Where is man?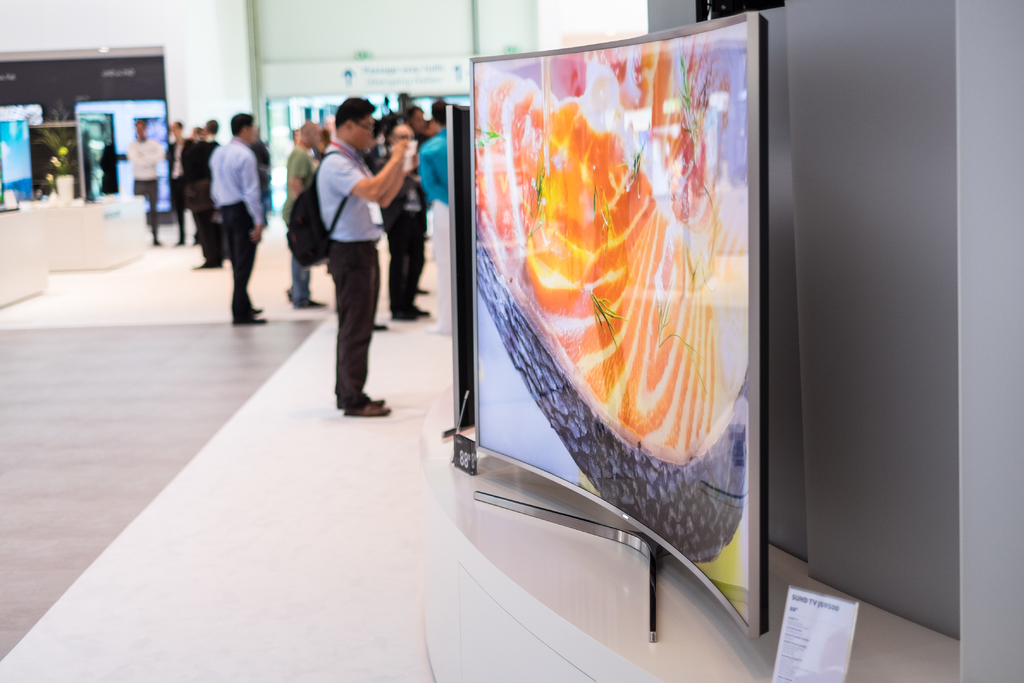
(163, 118, 199, 241).
